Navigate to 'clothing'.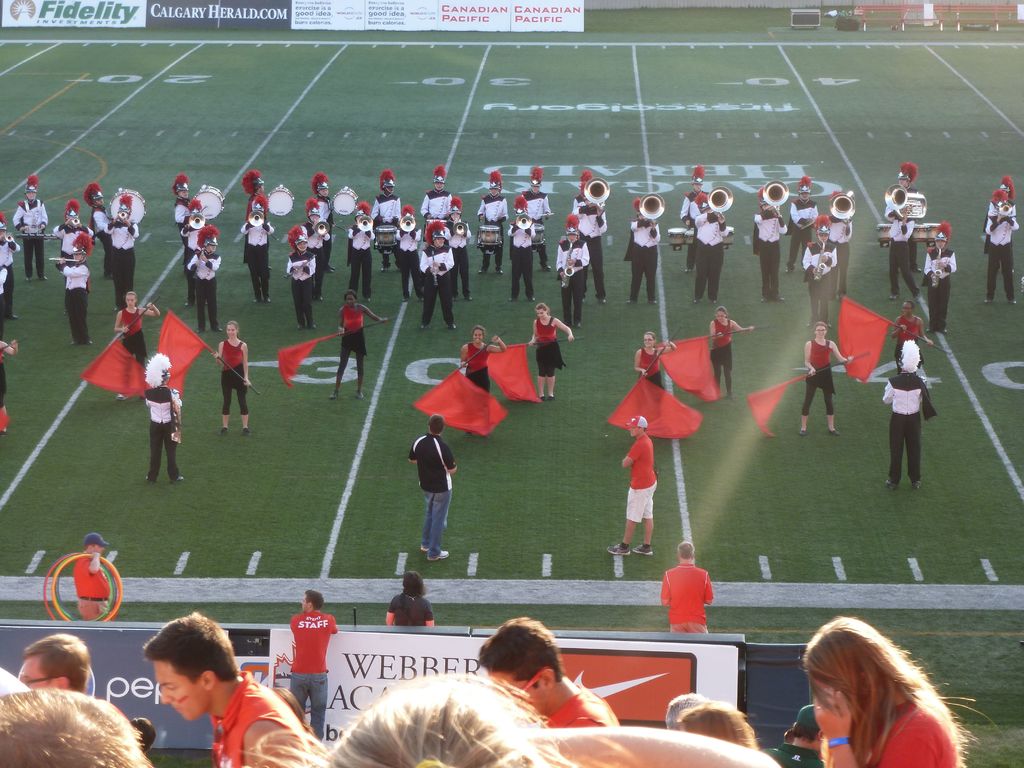
Navigation target: region(239, 218, 275, 294).
